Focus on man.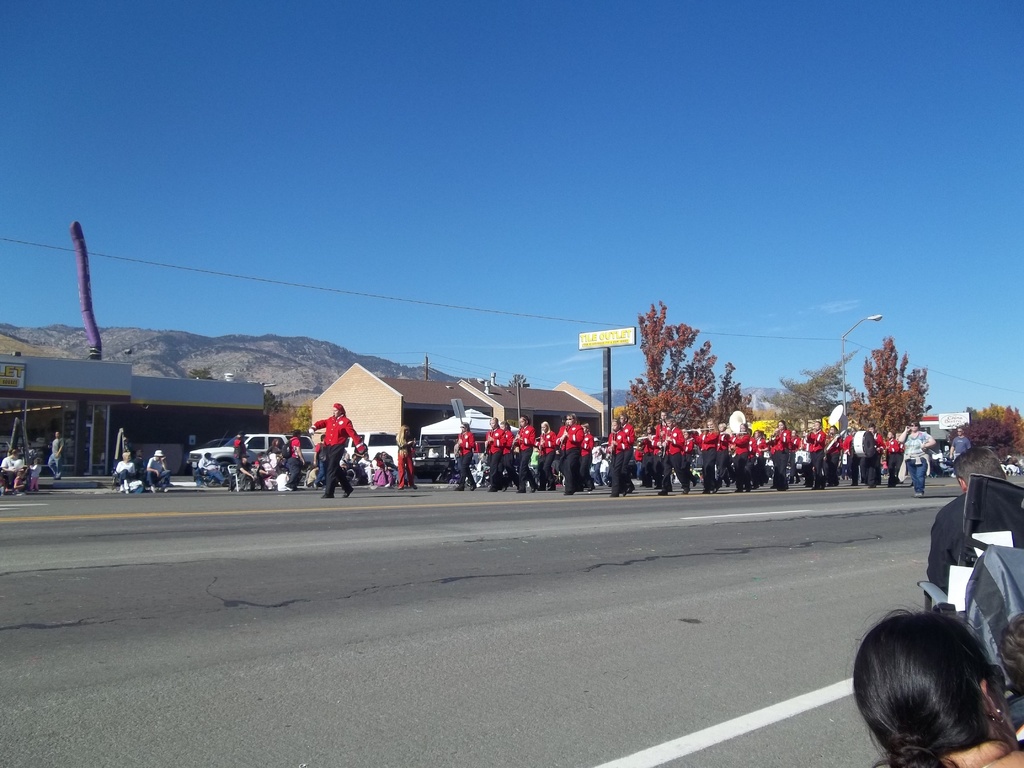
Focused at select_region(201, 451, 226, 481).
